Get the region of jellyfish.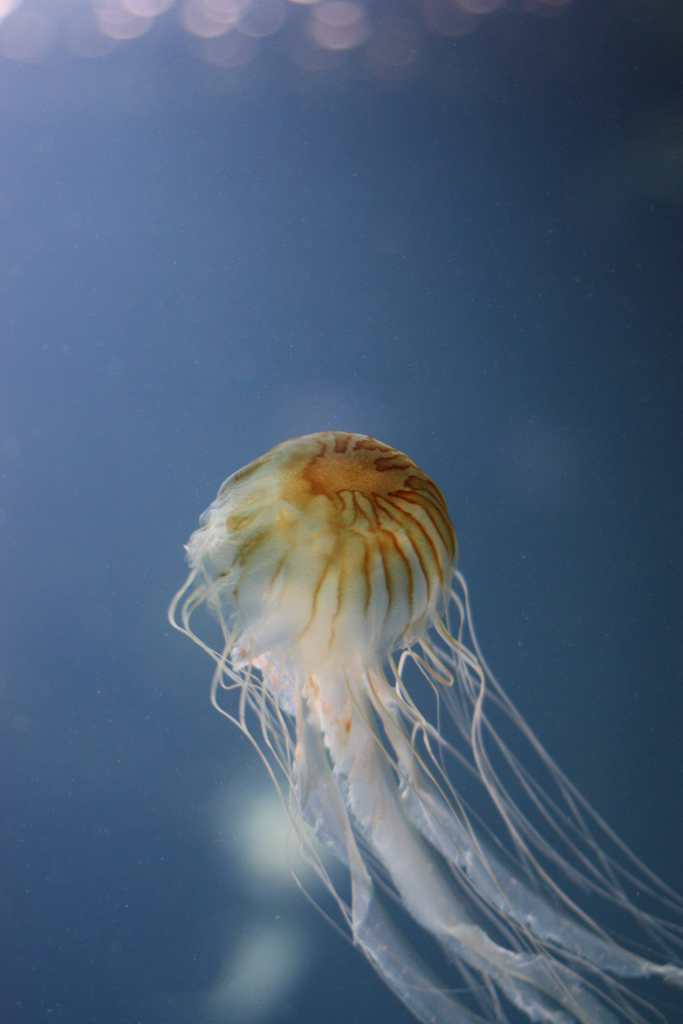
{"x1": 163, "y1": 437, "x2": 660, "y2": 1016}.
